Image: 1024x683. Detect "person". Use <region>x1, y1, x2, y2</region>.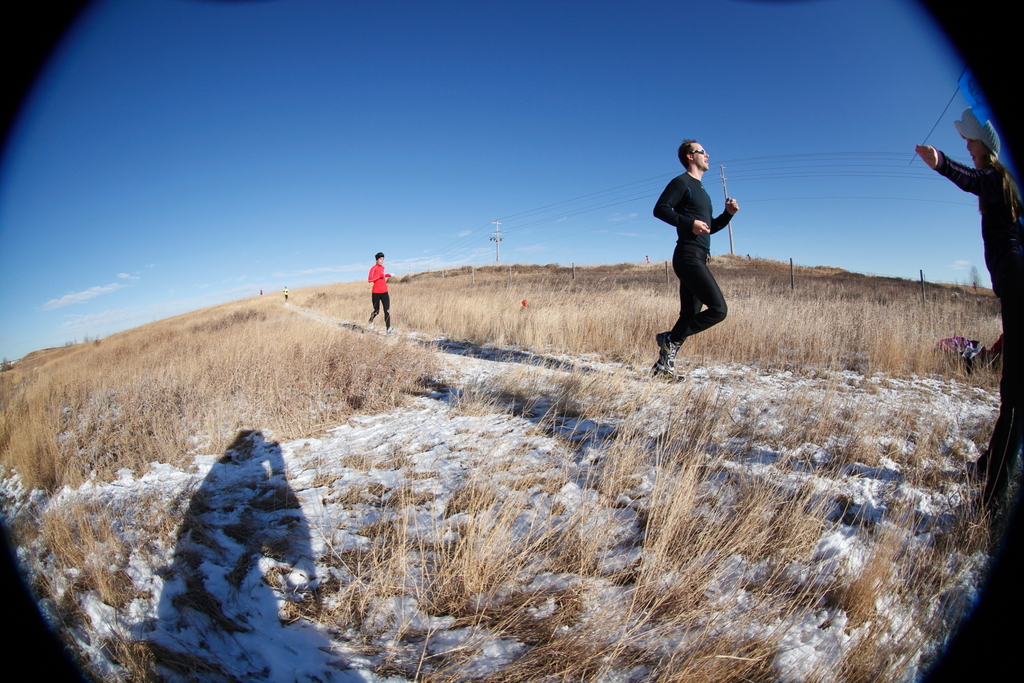
<region>918, 104, 1018, 470</region>.
